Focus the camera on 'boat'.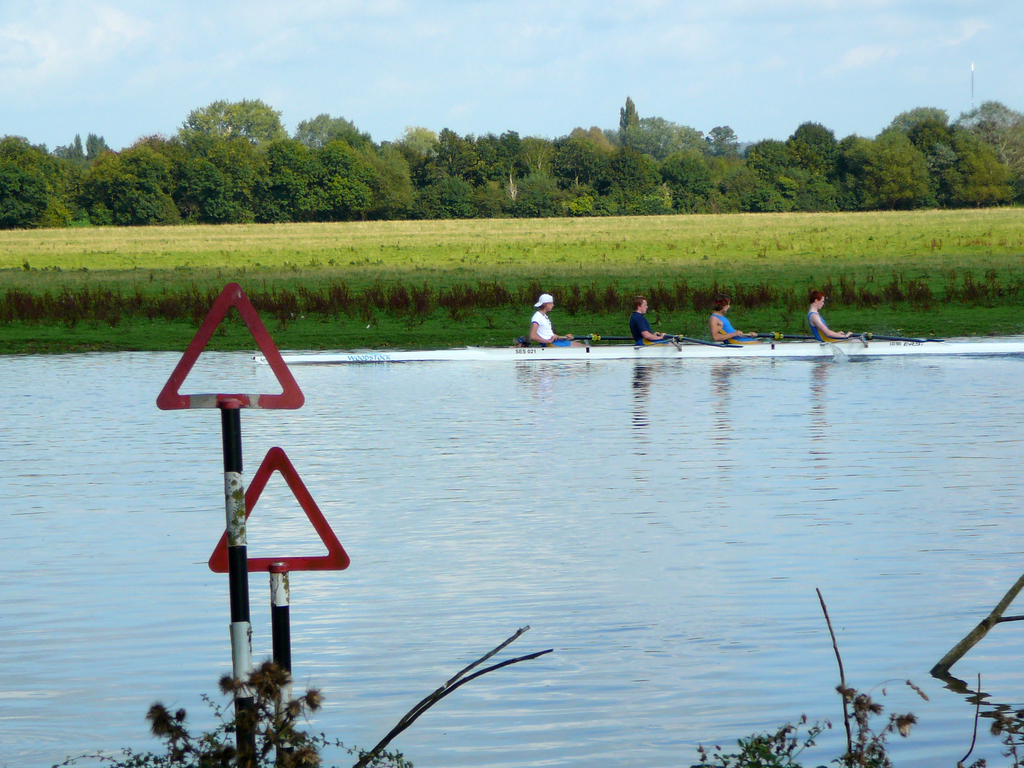
Focus region: x1=246 y1=344 x2=1018 y2=364.
